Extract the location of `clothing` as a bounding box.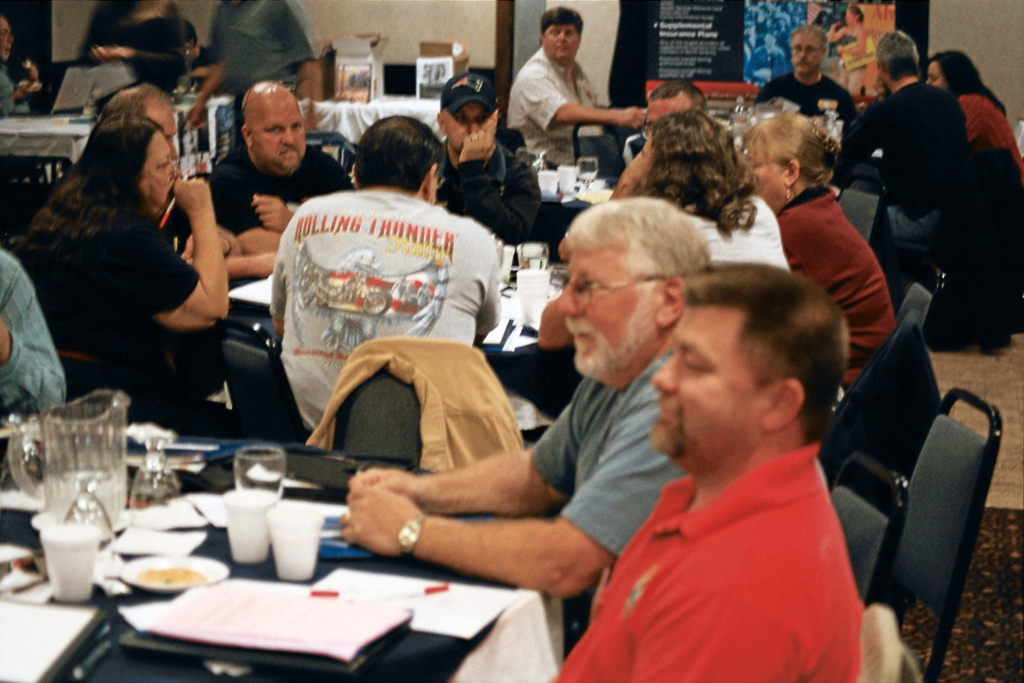
[left=959, top=85, right=1023, bottom=188].
